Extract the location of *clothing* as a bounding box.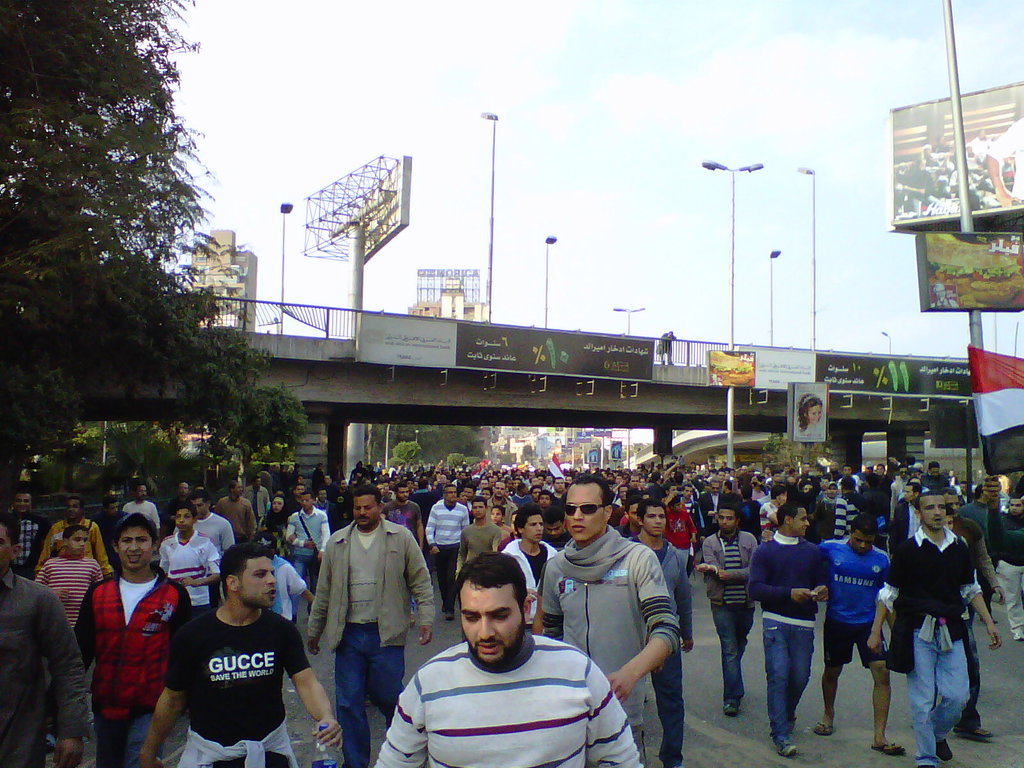
(left=694, top=525, right=752, bottom=703).
